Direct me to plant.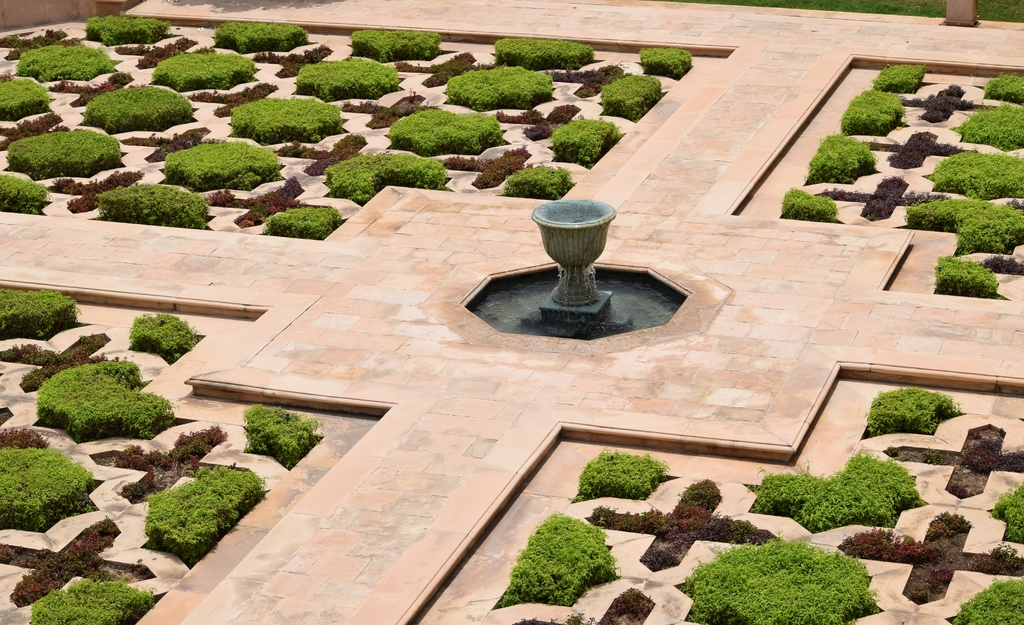
Direction: <region>0, 29, 83, 63</region>.
